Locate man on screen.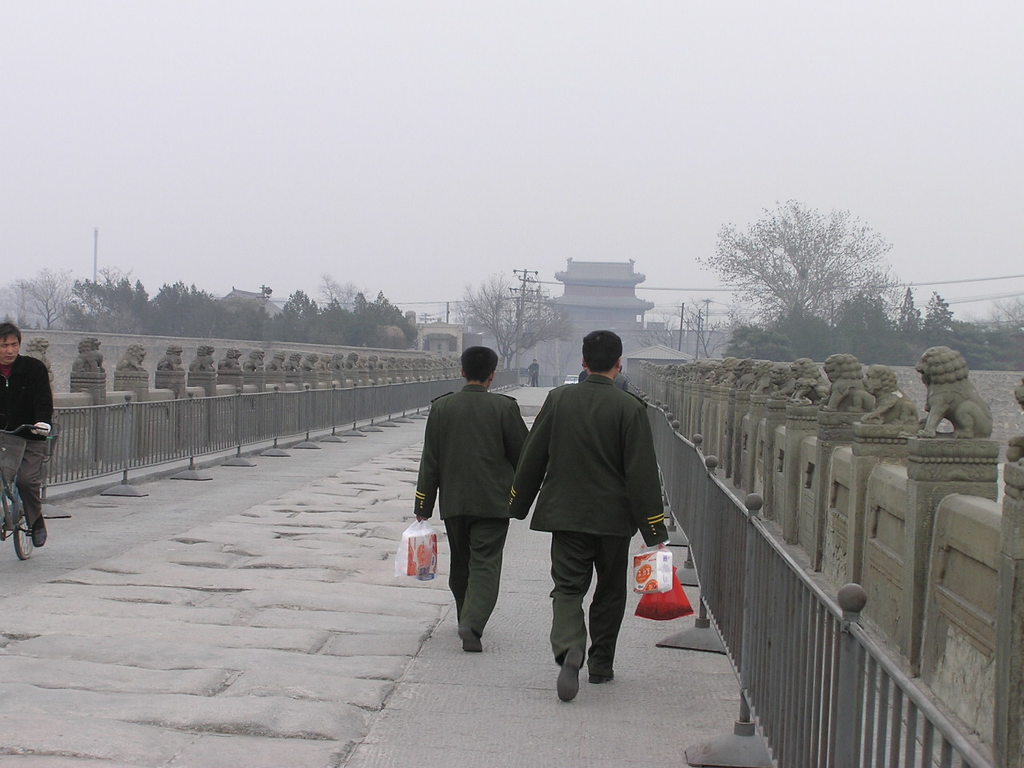
On screen at box=[508, 339, 664, 710].
